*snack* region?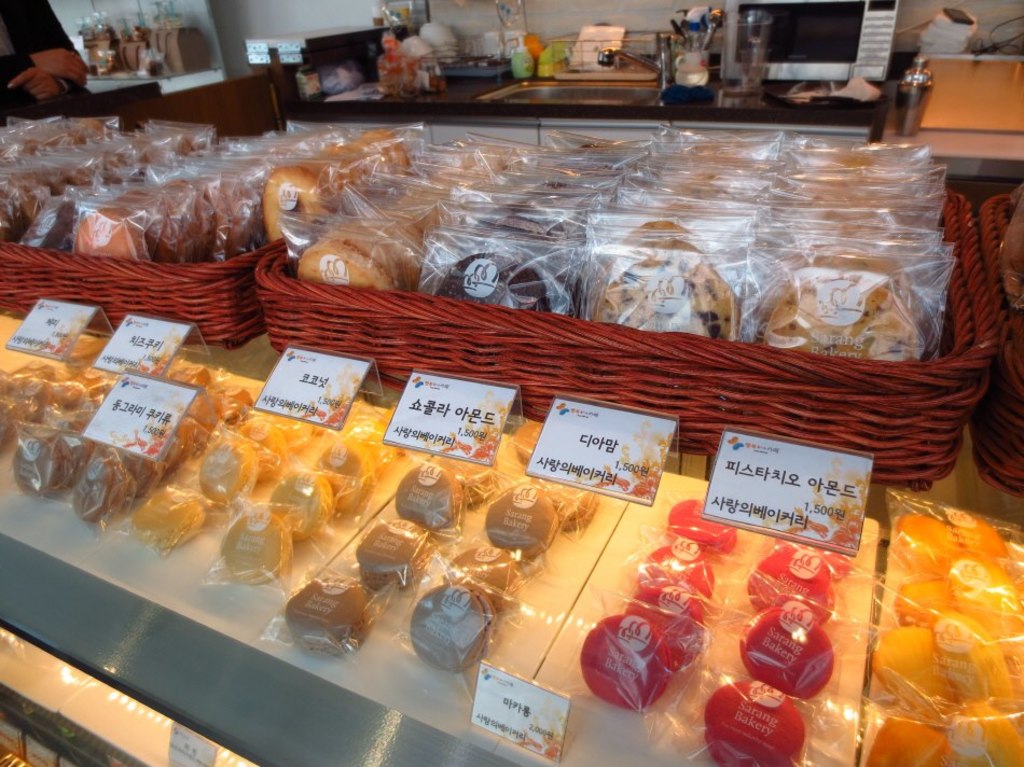
(left=739, top=614, right=833, bottom=701)
